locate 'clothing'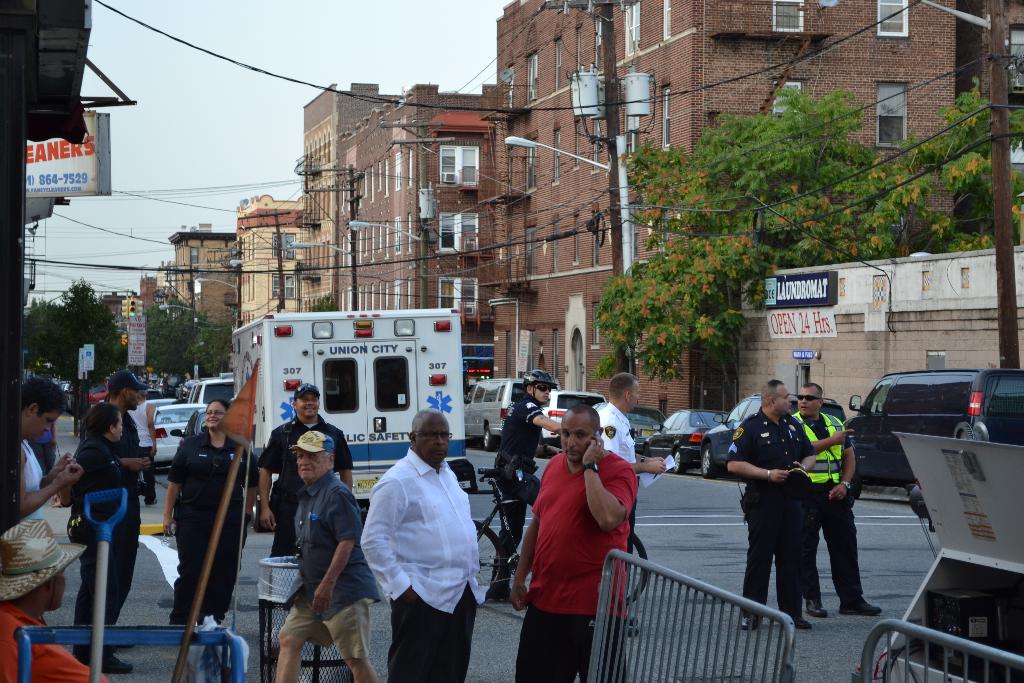
516:609:629:682
